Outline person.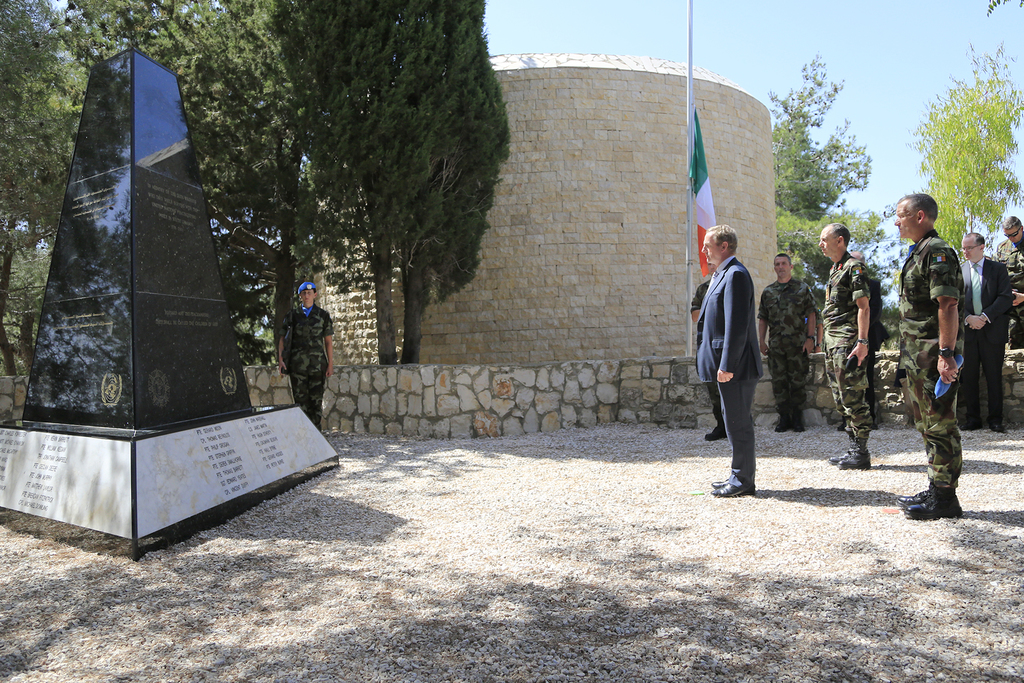
Outline: bbox=(278, 276, 335, 430).
